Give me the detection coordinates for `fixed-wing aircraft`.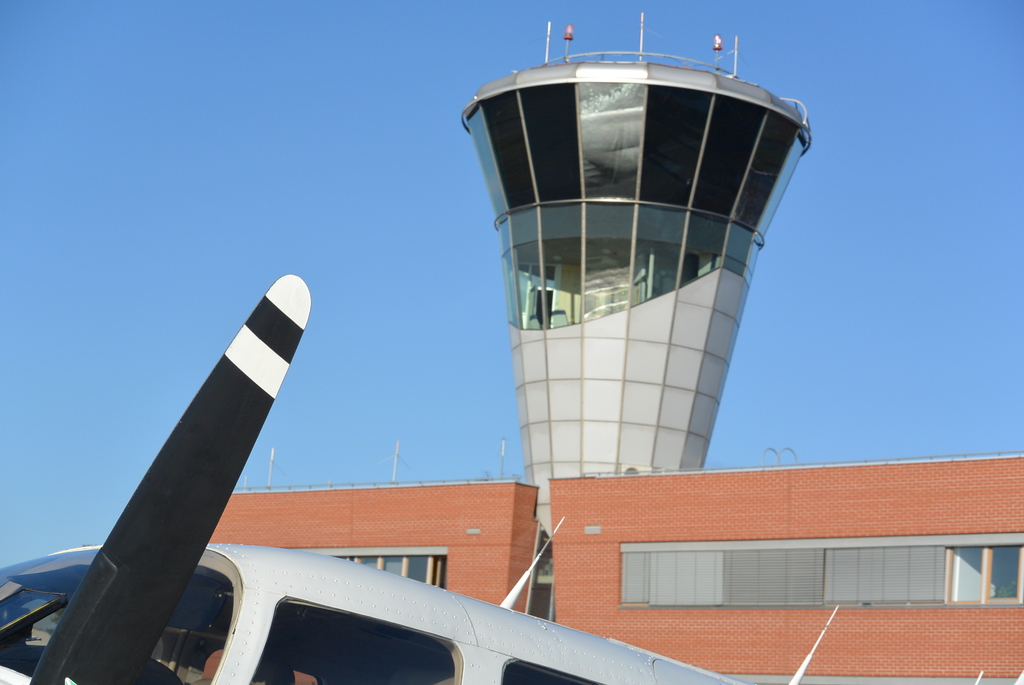
(x1=0, y1=270, x2=755, y2=684).
